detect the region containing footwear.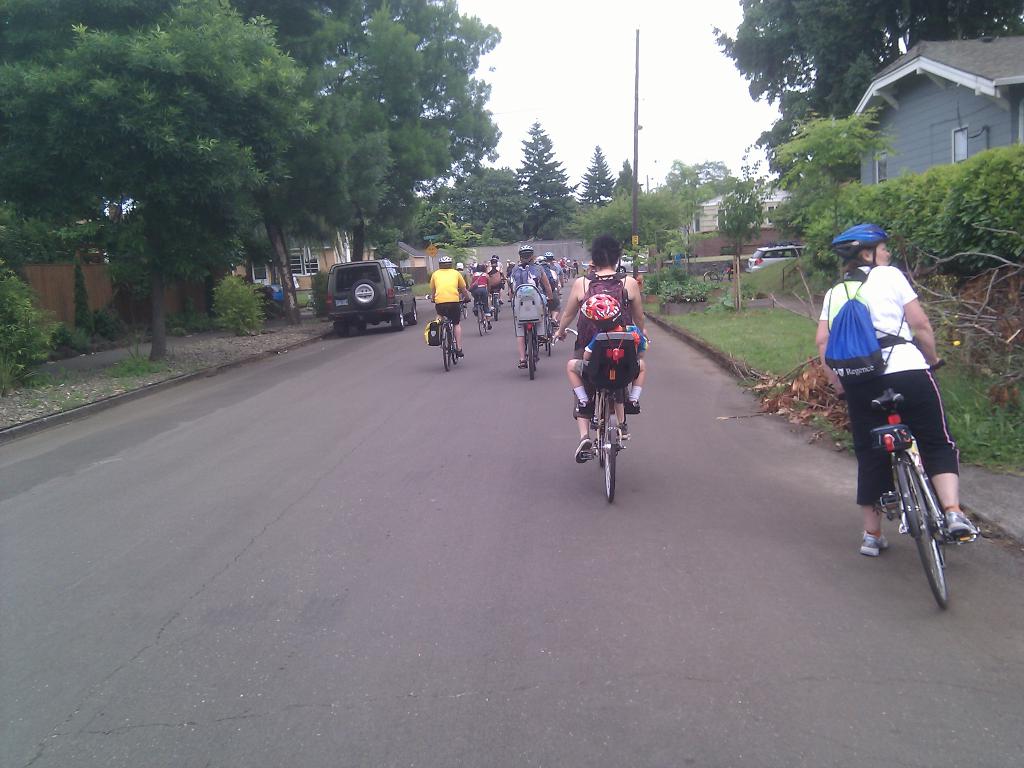
pyautogui.locateOnScreen(575, 397, 592, 415).
